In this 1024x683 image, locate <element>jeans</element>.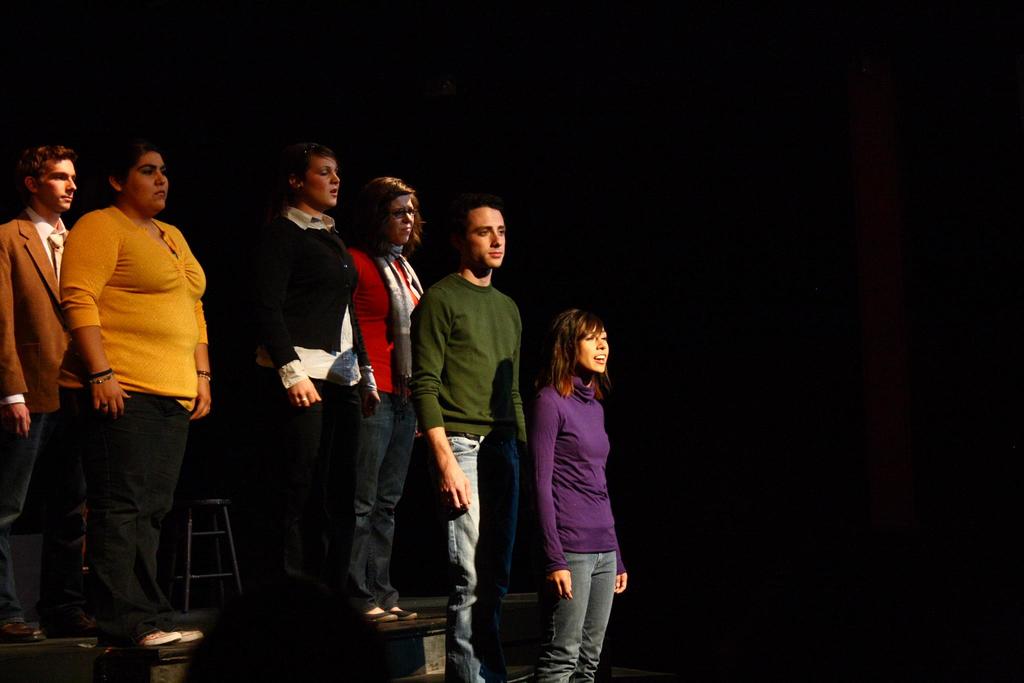
Bounding box: left=357, top=391, right=420, bottom=609.
